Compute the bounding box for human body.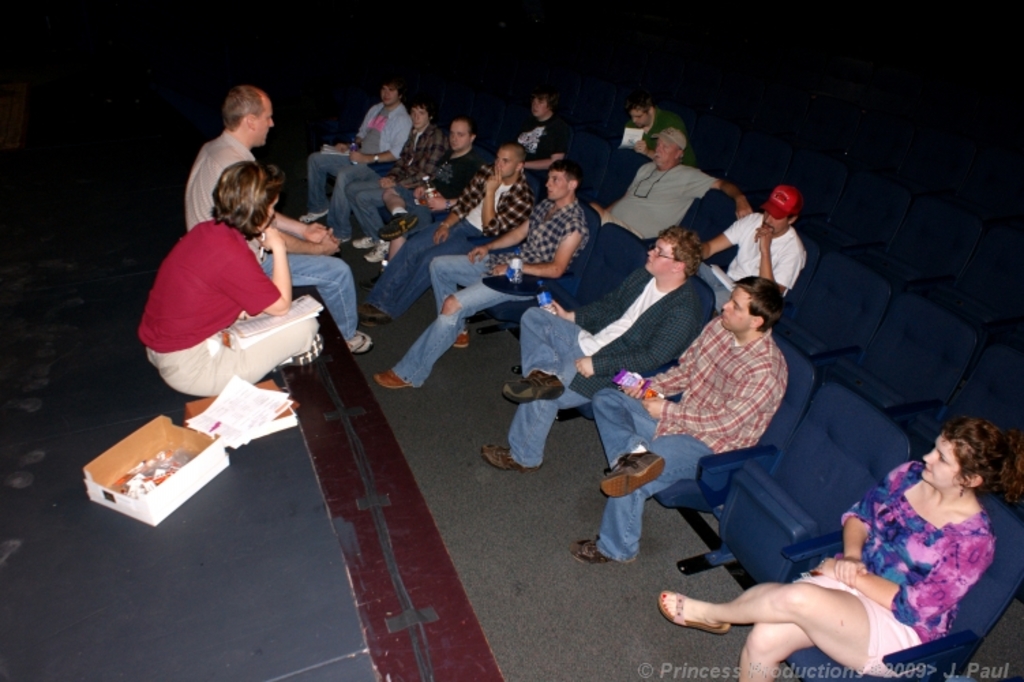
bbox=[592, 158, 751, 235].
